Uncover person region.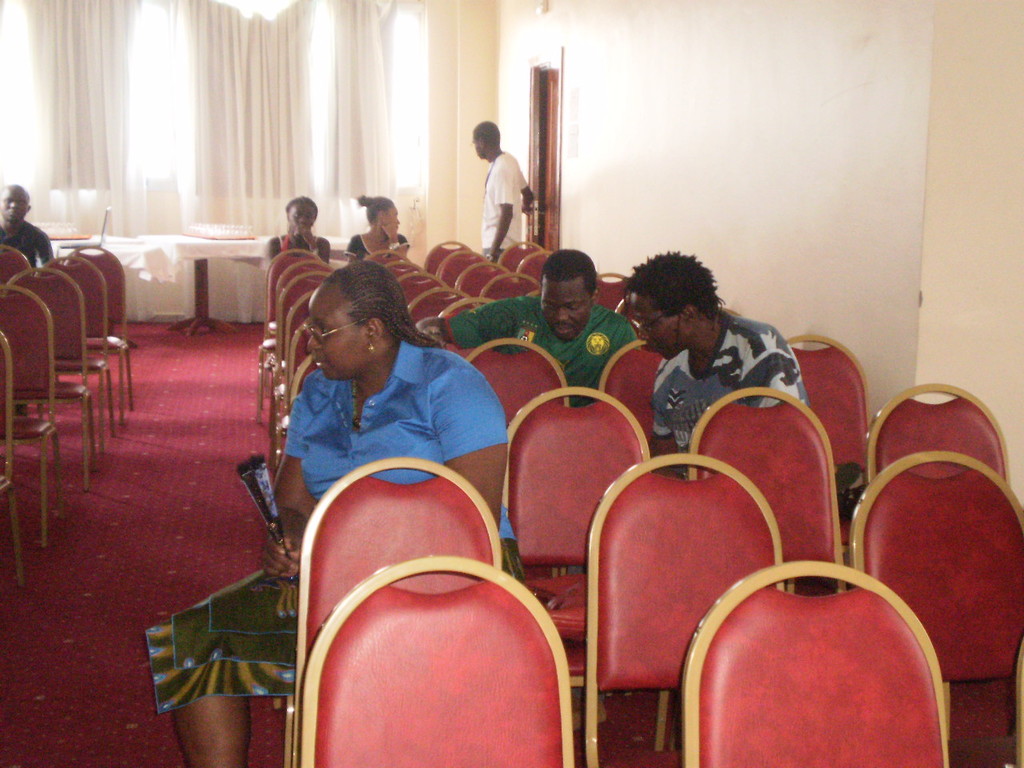
Uncovered: bbox=(146, 261, 525, 767).
